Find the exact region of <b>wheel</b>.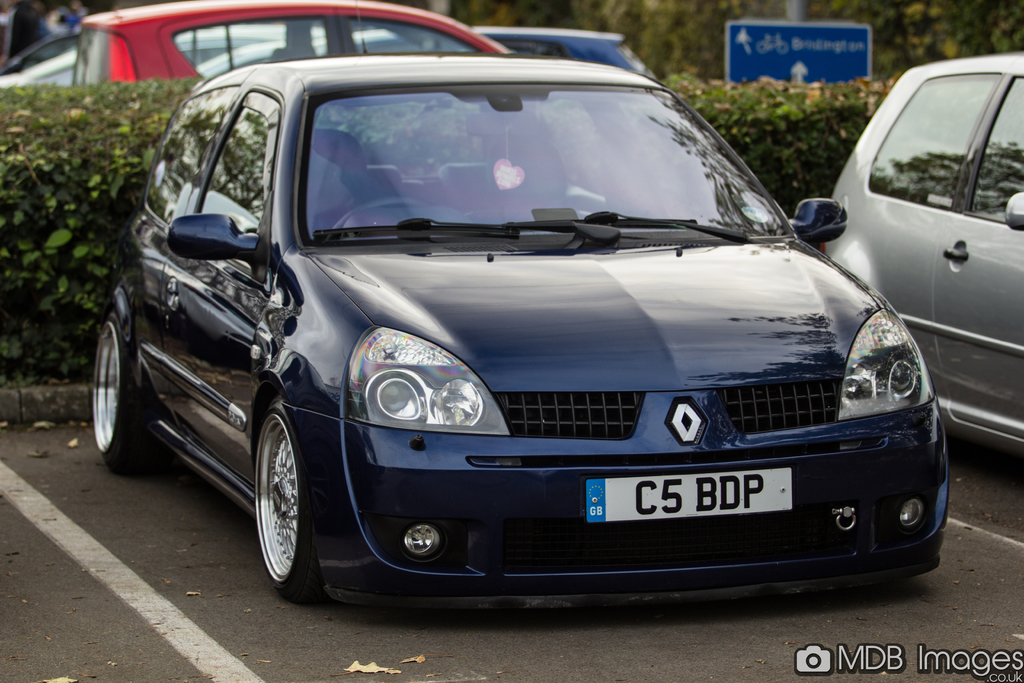
Exact region: BBox(94, 312, 184, 471).
